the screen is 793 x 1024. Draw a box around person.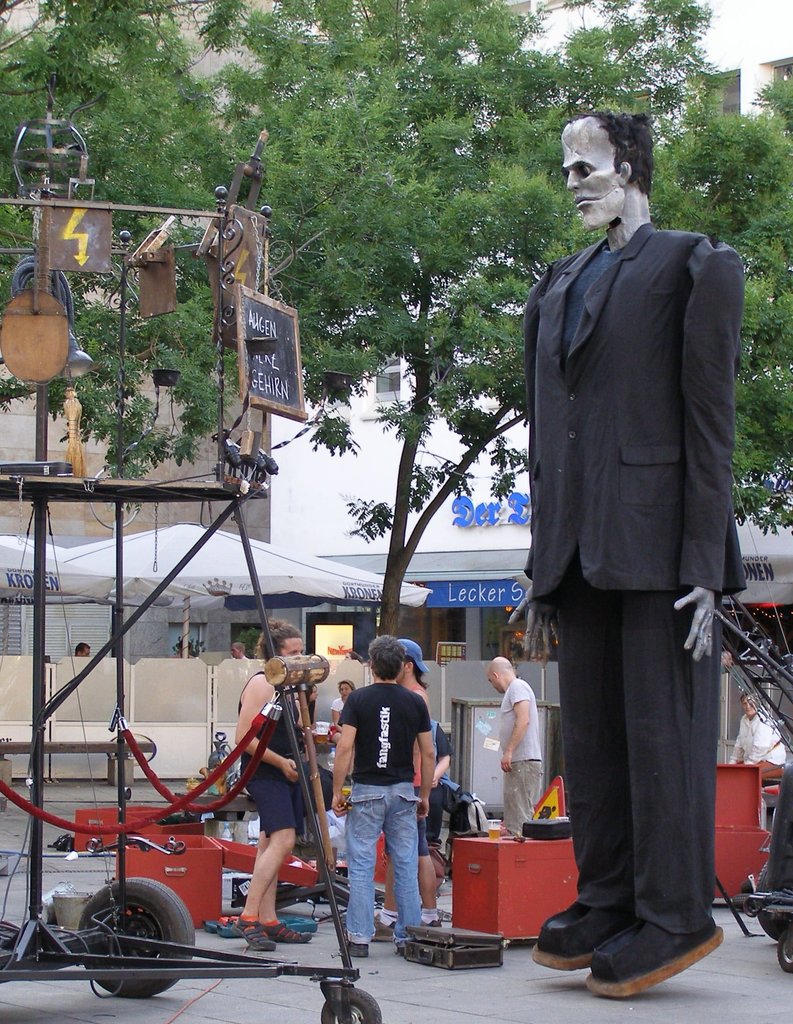
[x1=327, y1=636, x2=437, y2=961].
